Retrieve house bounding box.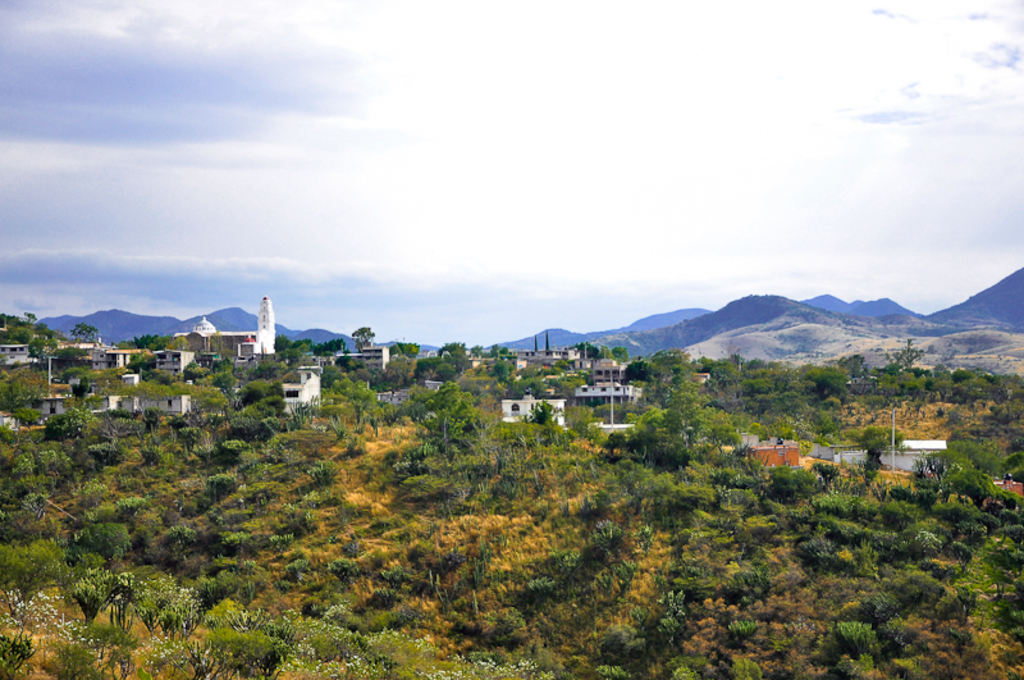
Bounding box: 329,351,383,384.
